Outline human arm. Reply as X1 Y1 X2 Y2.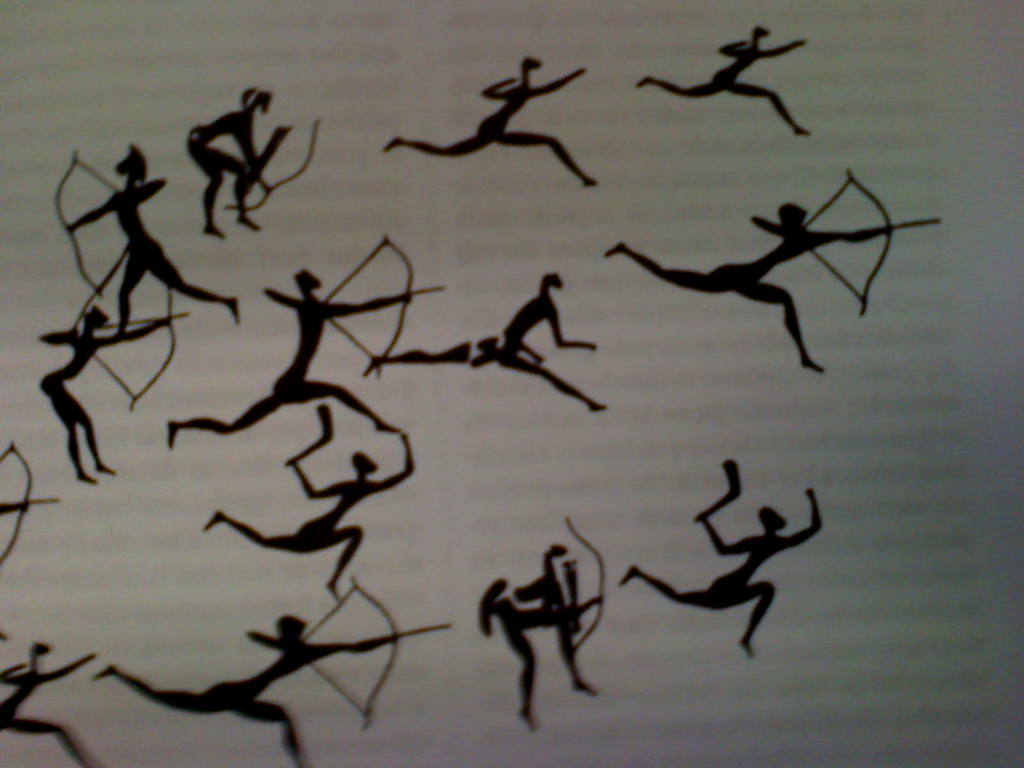
808 227 883 254.
